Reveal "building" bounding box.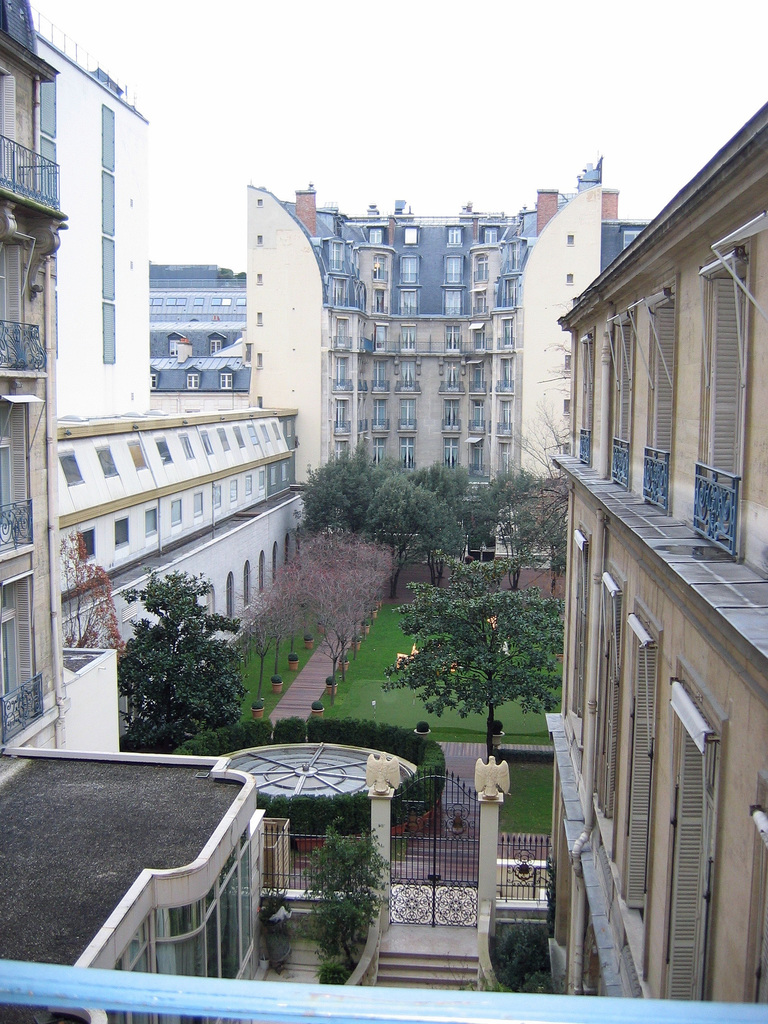
Revealed: <bbox>547, 106, 767, 1009</bbox>.
